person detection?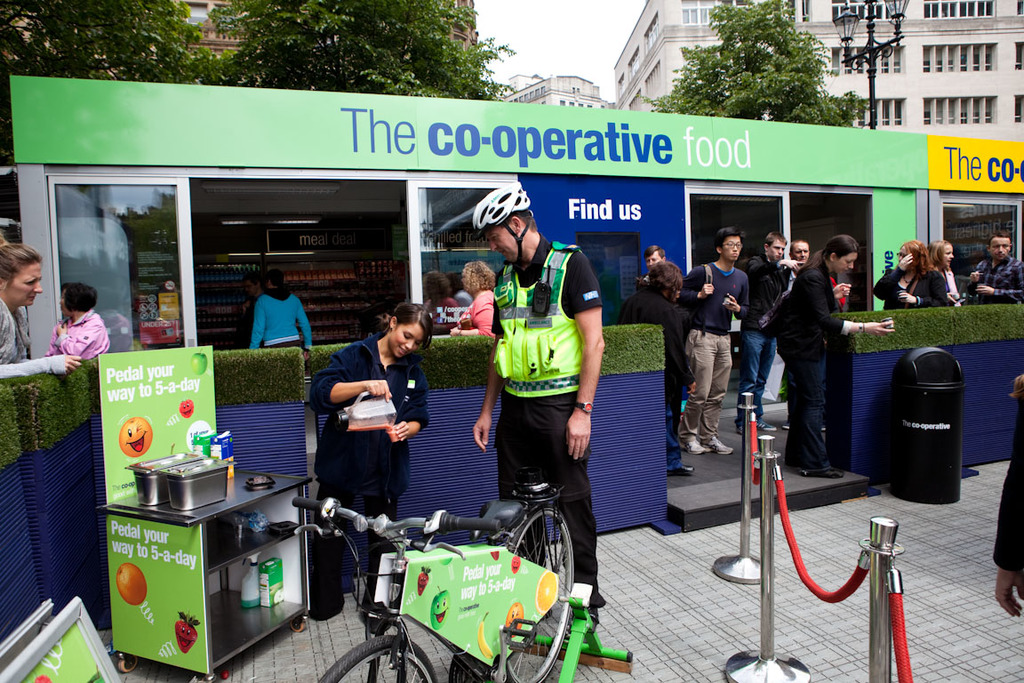
bbox=[311, 303, 427, 615]
